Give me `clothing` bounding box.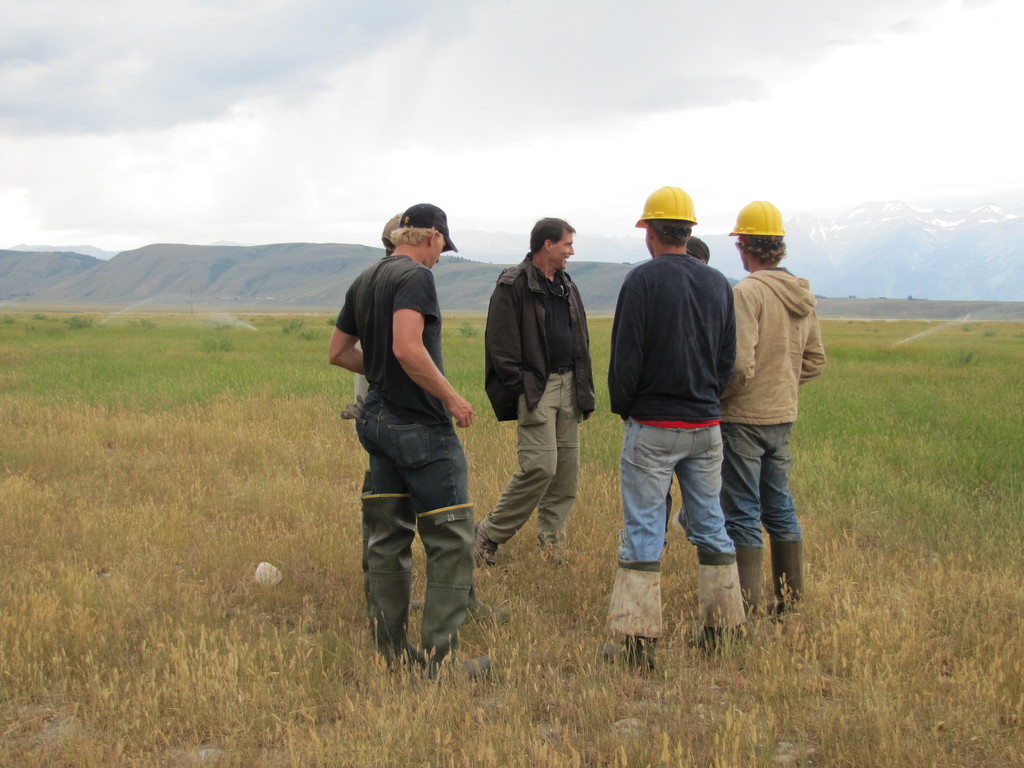
box(476, 250, 596, 547).
